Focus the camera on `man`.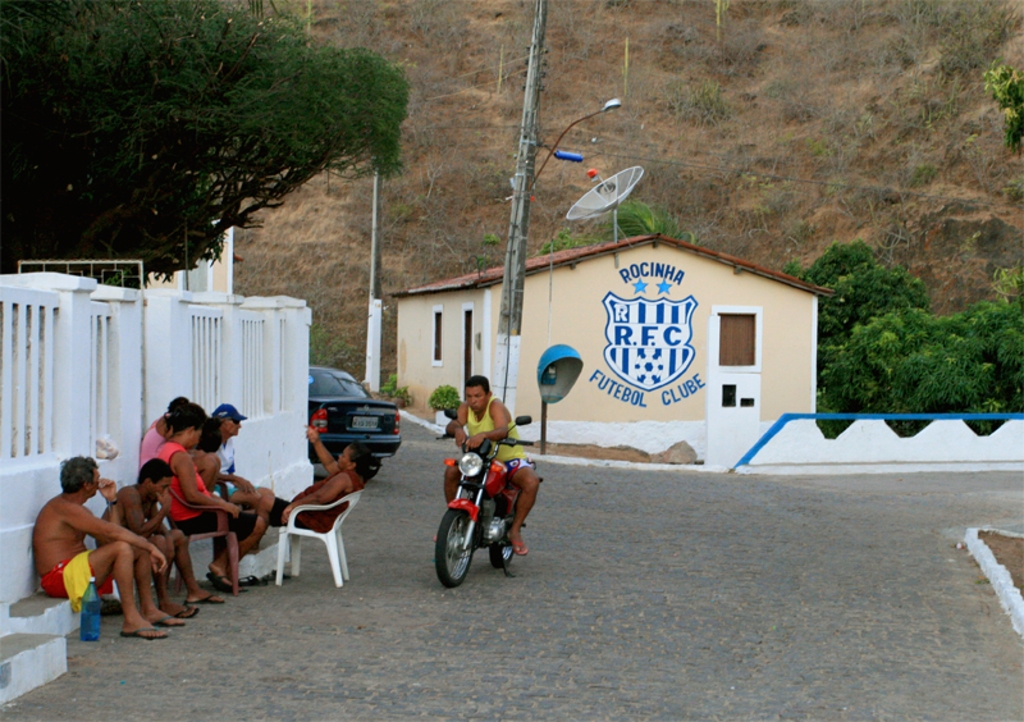
Focus region: (left=206, top=403, right=275, bottom=554).
